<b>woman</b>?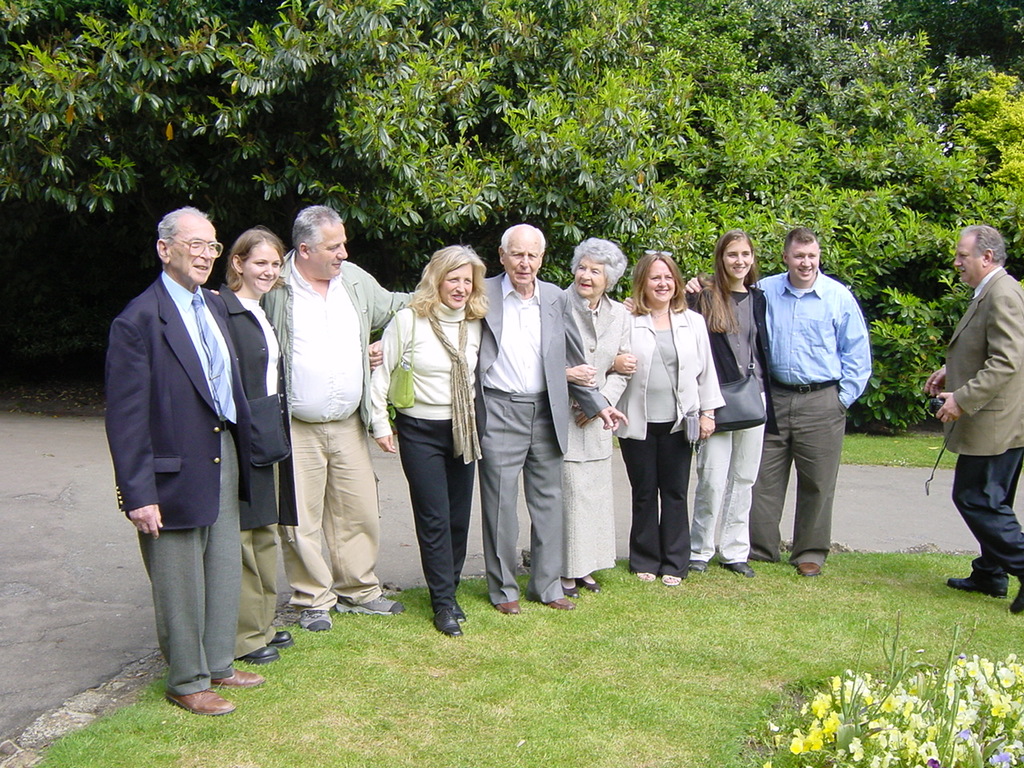
box(214, 226, 298, 662)
